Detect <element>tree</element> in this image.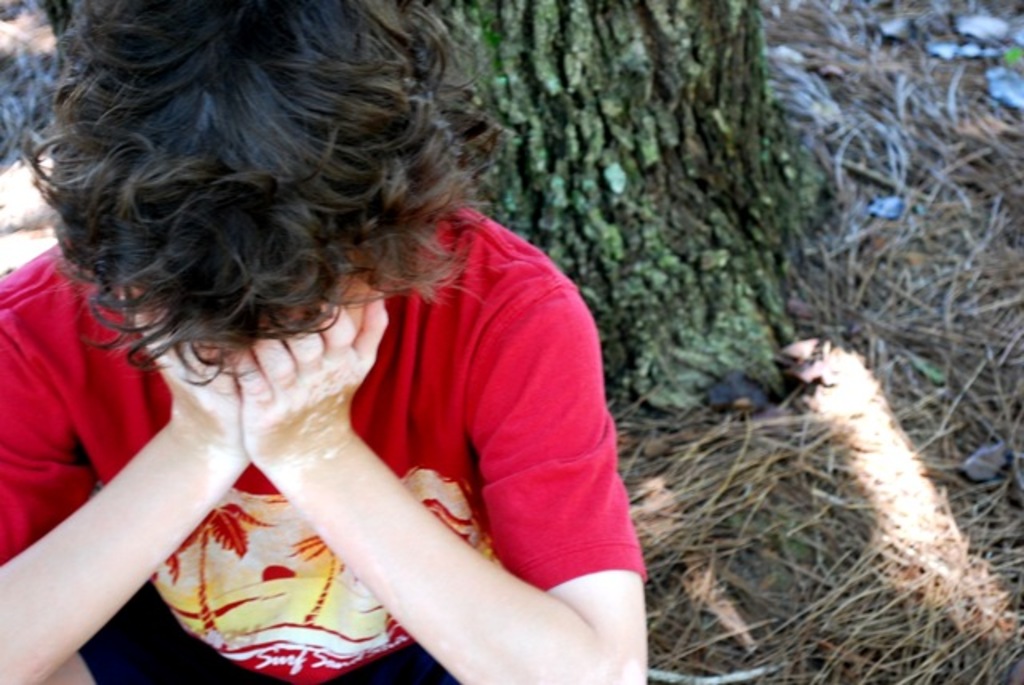
Detection: 422, 0, 874, 435.
